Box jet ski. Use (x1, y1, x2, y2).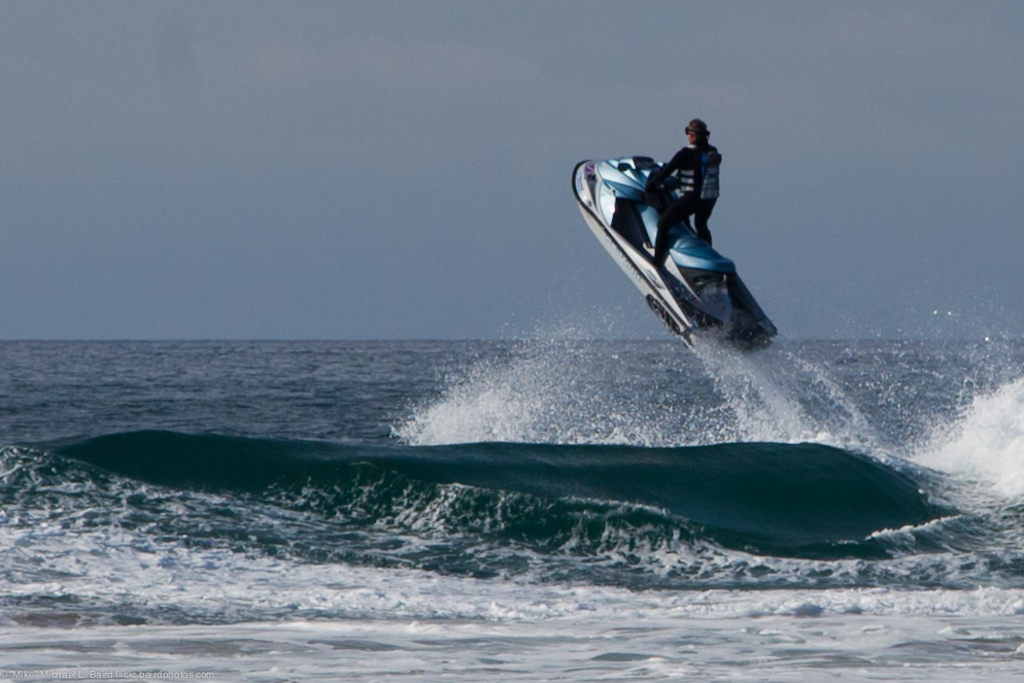
(573, 153, 780, 354).
